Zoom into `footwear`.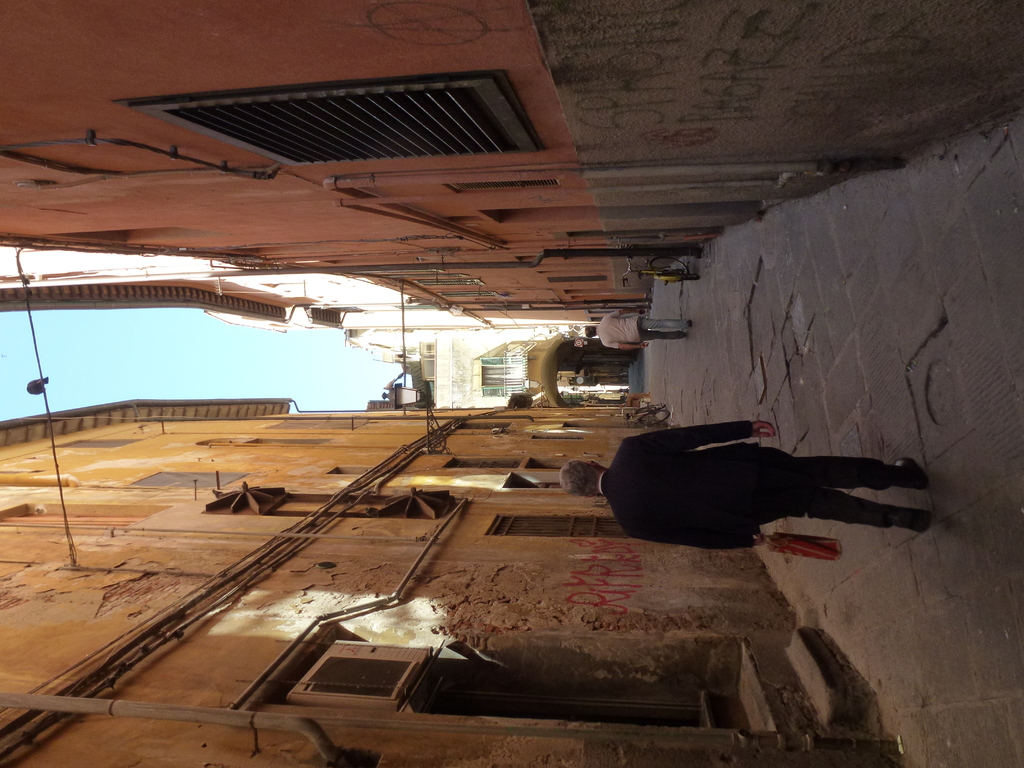
Zoom target: detection(910, 503, 932, 534).
